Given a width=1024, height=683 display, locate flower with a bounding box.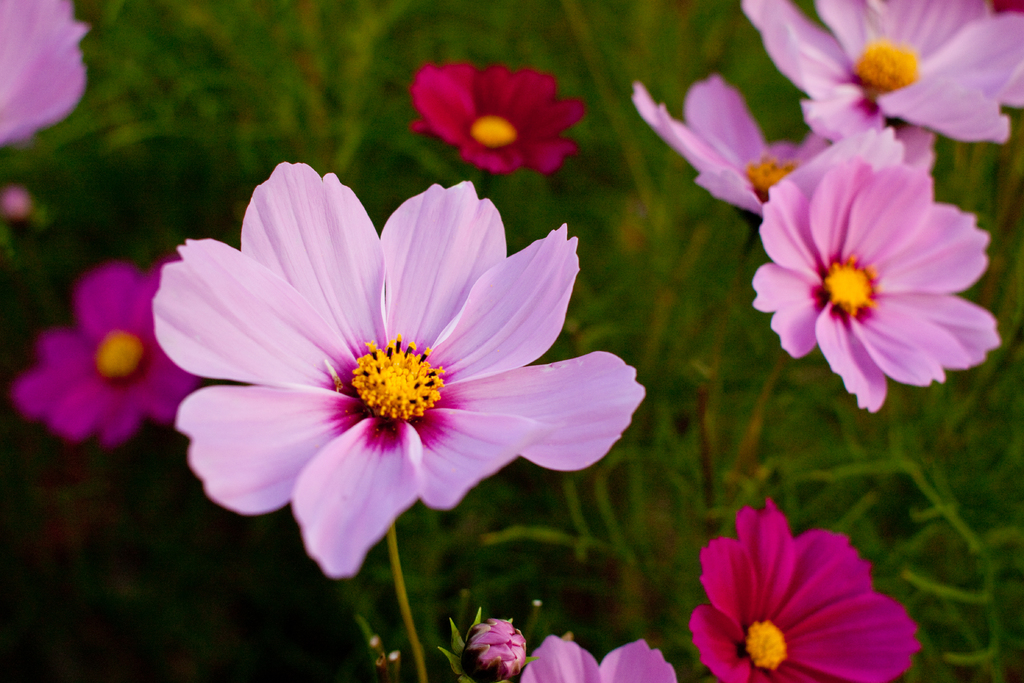
Located: BBox(412, 58, 588, 173).
